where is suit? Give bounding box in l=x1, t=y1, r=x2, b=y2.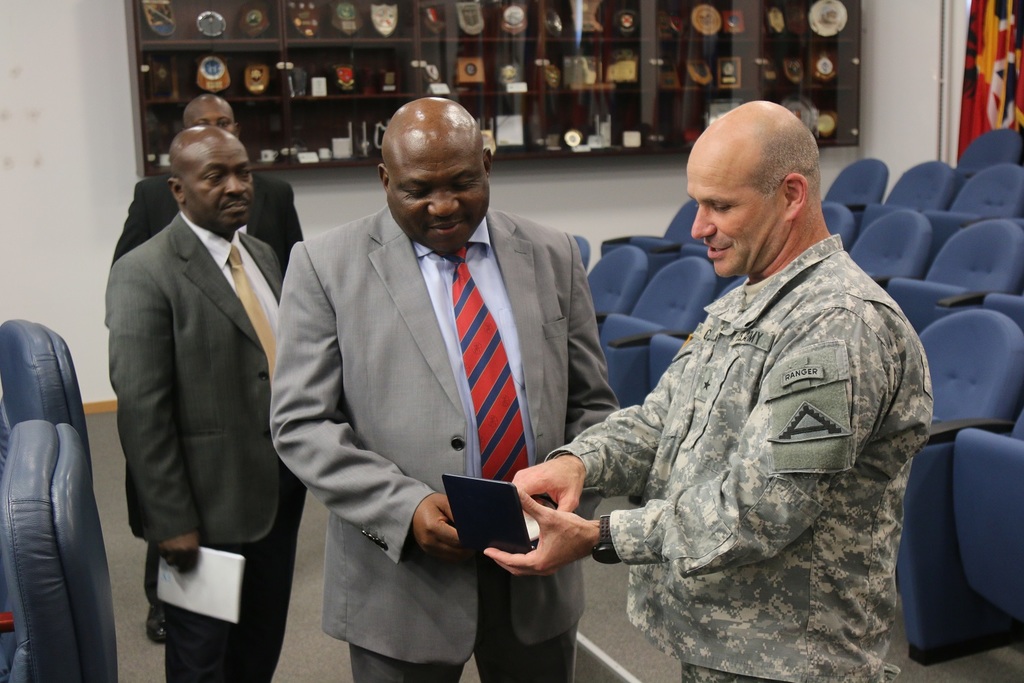
l=269, t=115, r=606, b=666.
